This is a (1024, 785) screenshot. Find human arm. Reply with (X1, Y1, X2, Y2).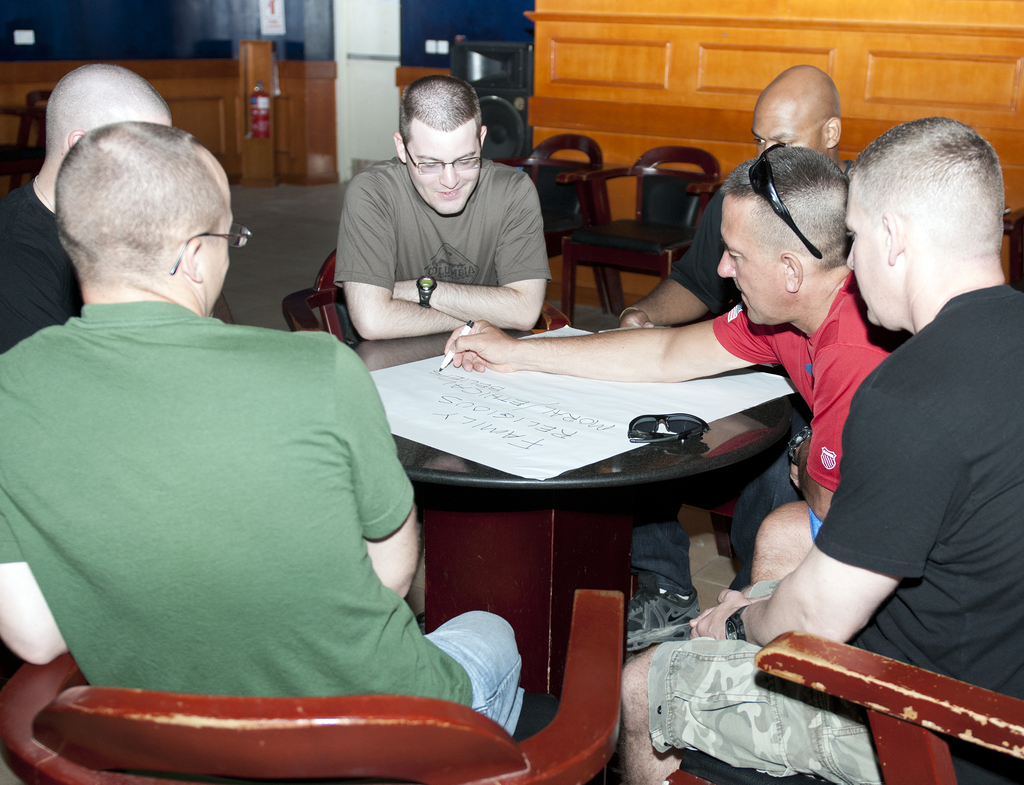
(329, 328, 415, 596).
